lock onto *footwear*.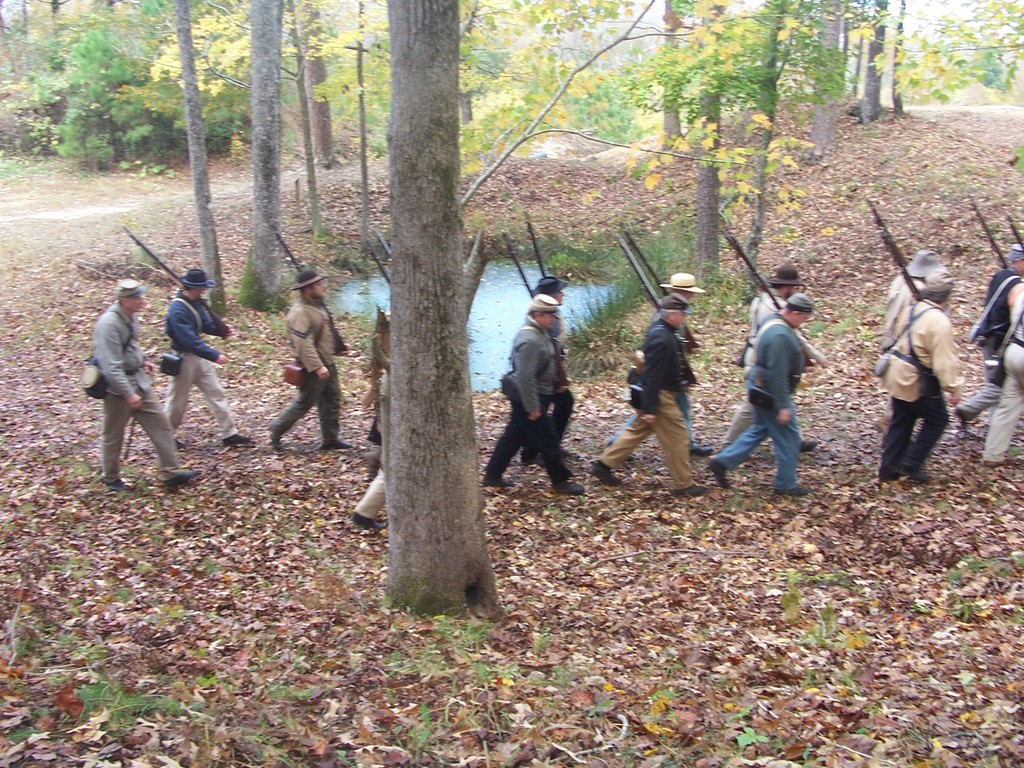
Locked: (x1=593, y1=463, x2=621, y2=484).
